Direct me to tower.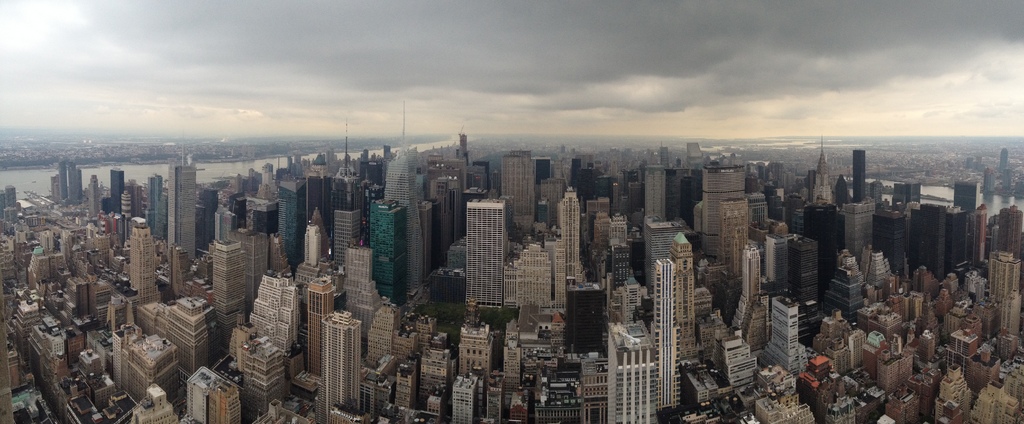
Direction: <bbox>369, 200, 402, 301</bbox>.
